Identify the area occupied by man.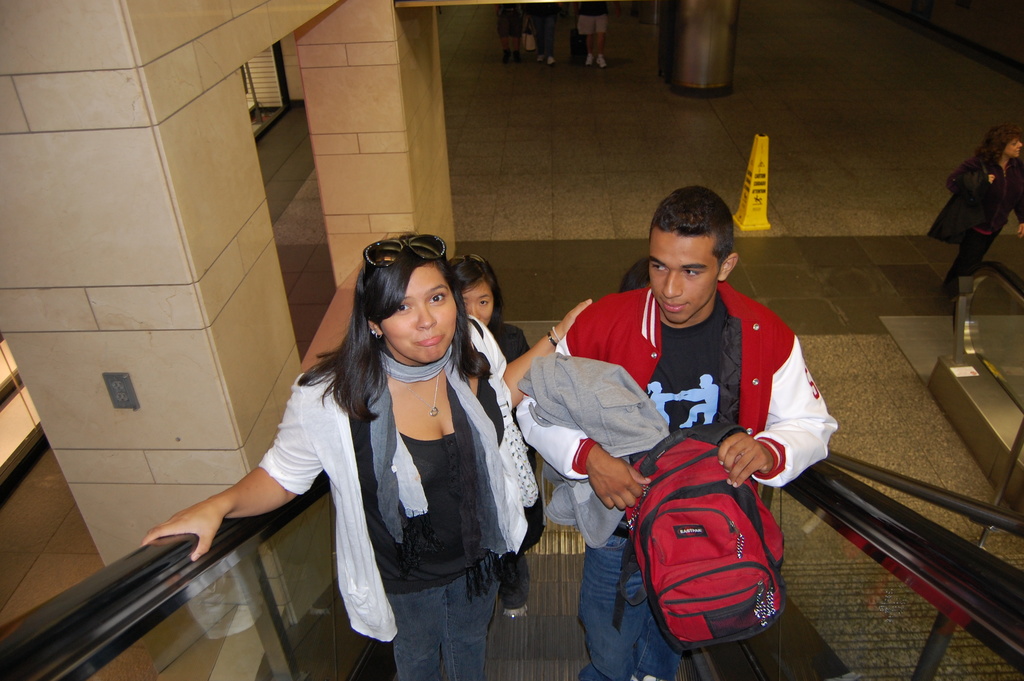
Area: region(547, 194, 829, 653).
